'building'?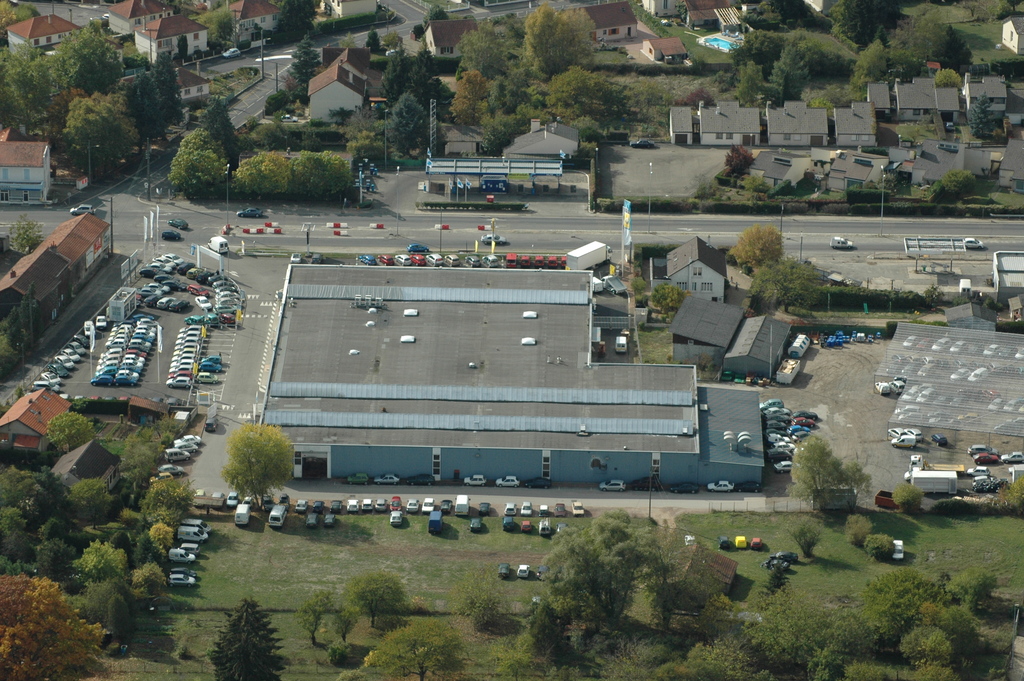
bbox=(0, 250, 81, 329)
